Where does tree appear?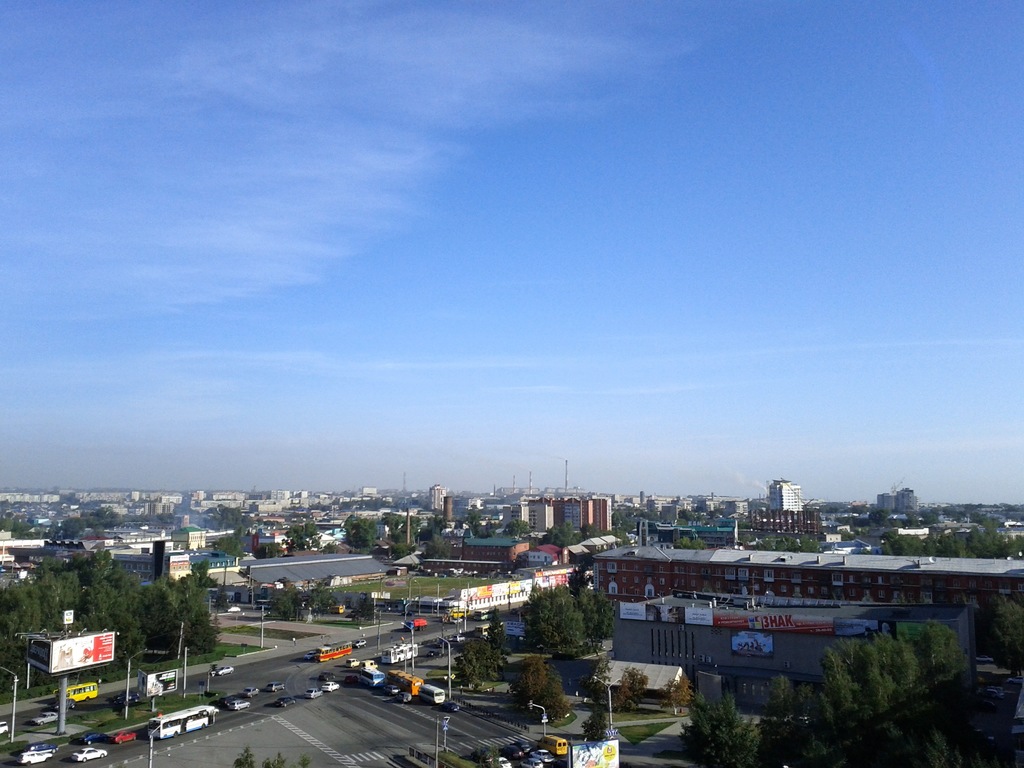
Appears at bbox=[657, 675, 690, 713].
